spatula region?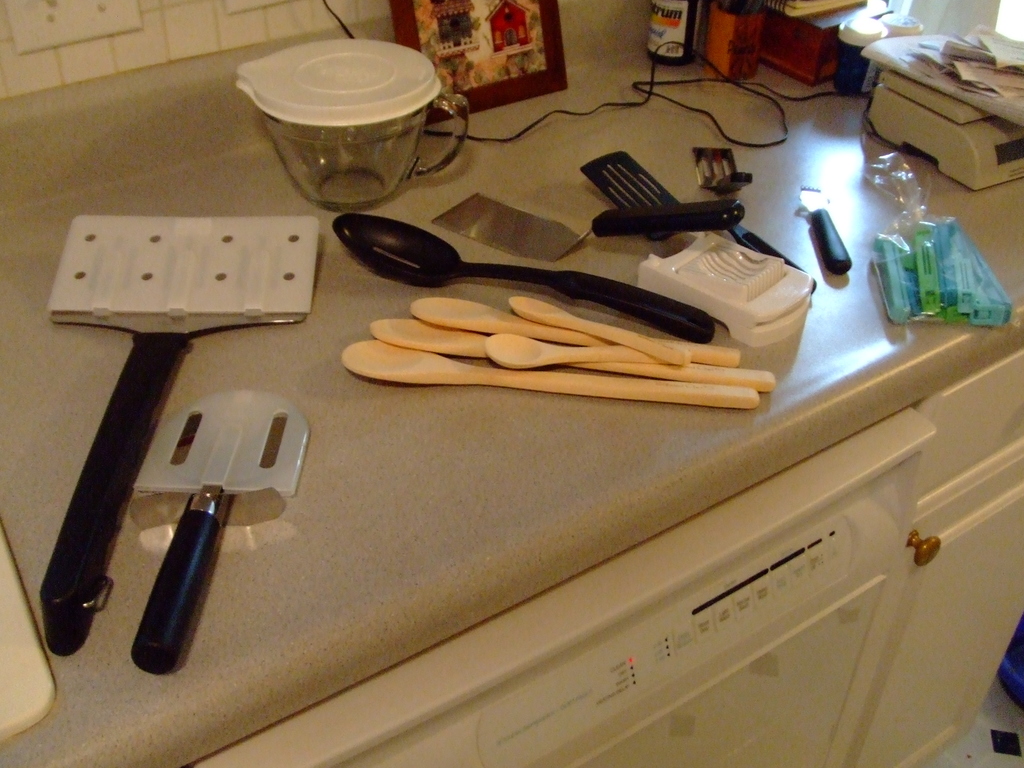
(578, 147, 816, 292)
